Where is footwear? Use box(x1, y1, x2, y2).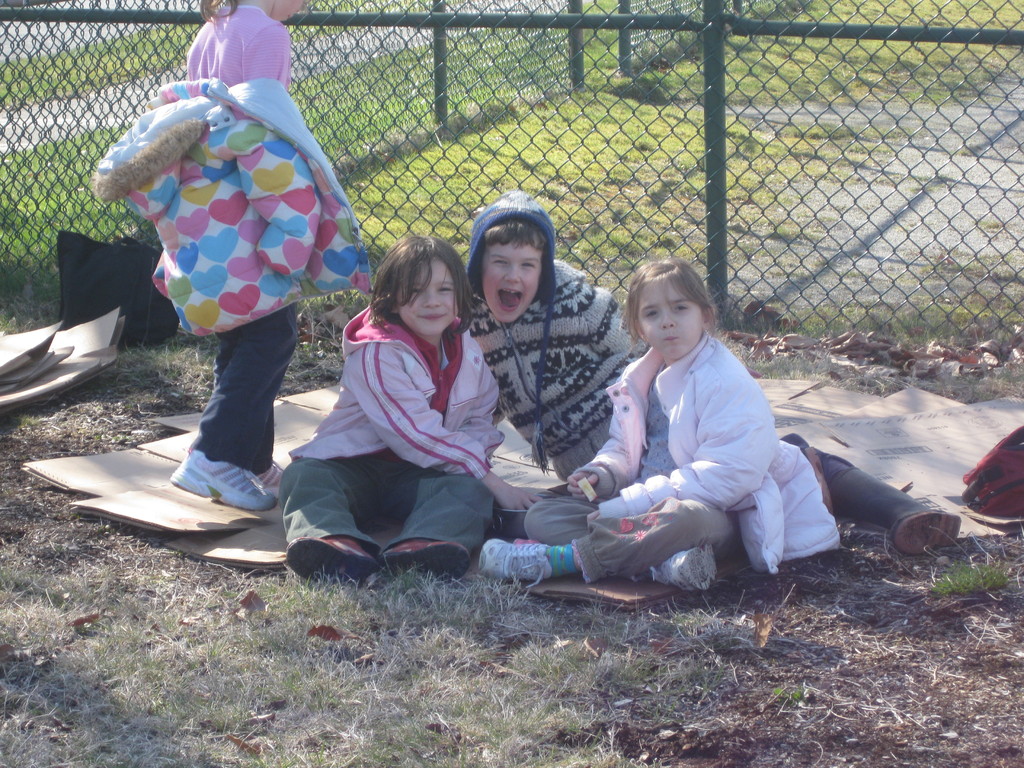
box(479, 538, 558, 585).
